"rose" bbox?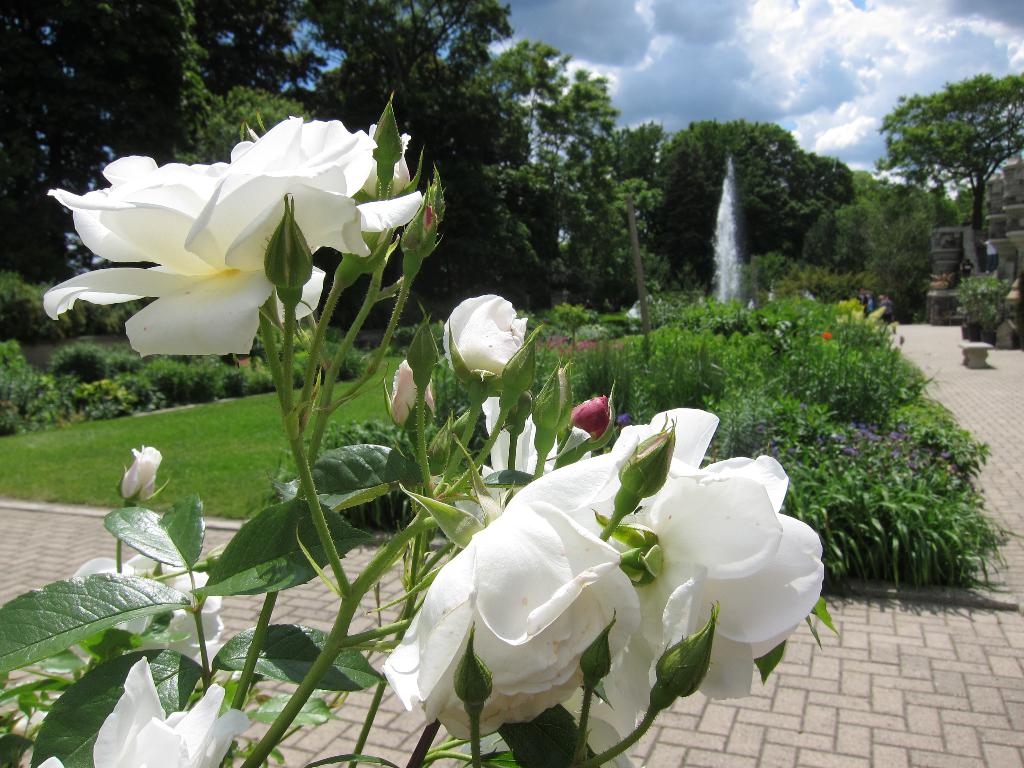
(42,152,370,360)
